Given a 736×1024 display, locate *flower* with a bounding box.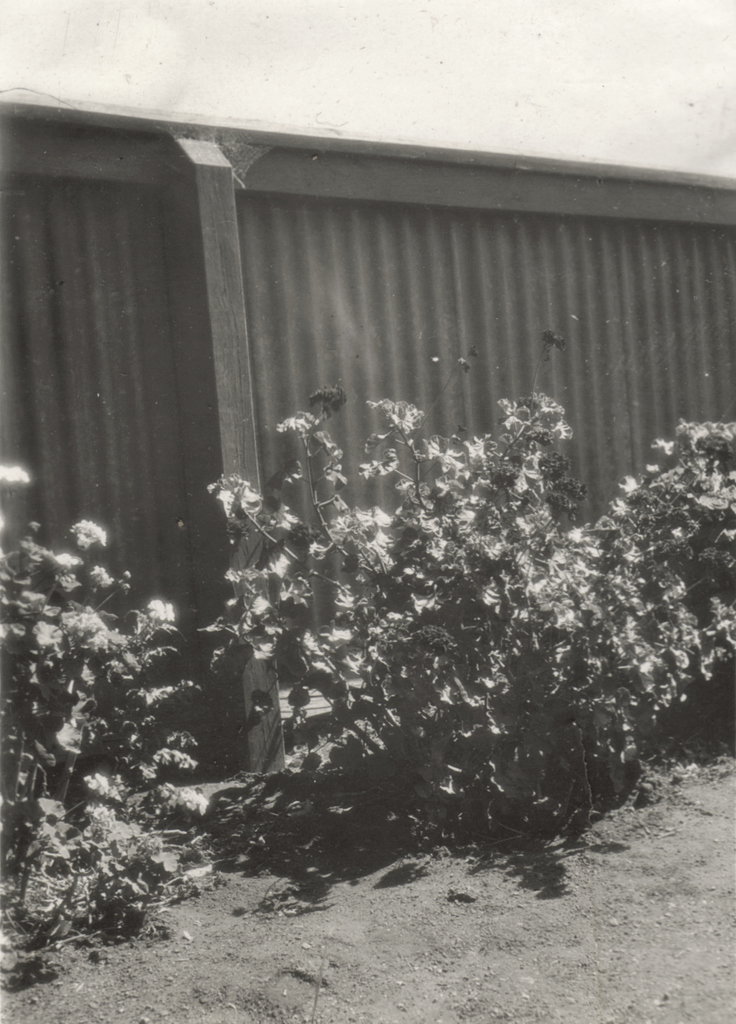
Located: 147:597:176:621.
